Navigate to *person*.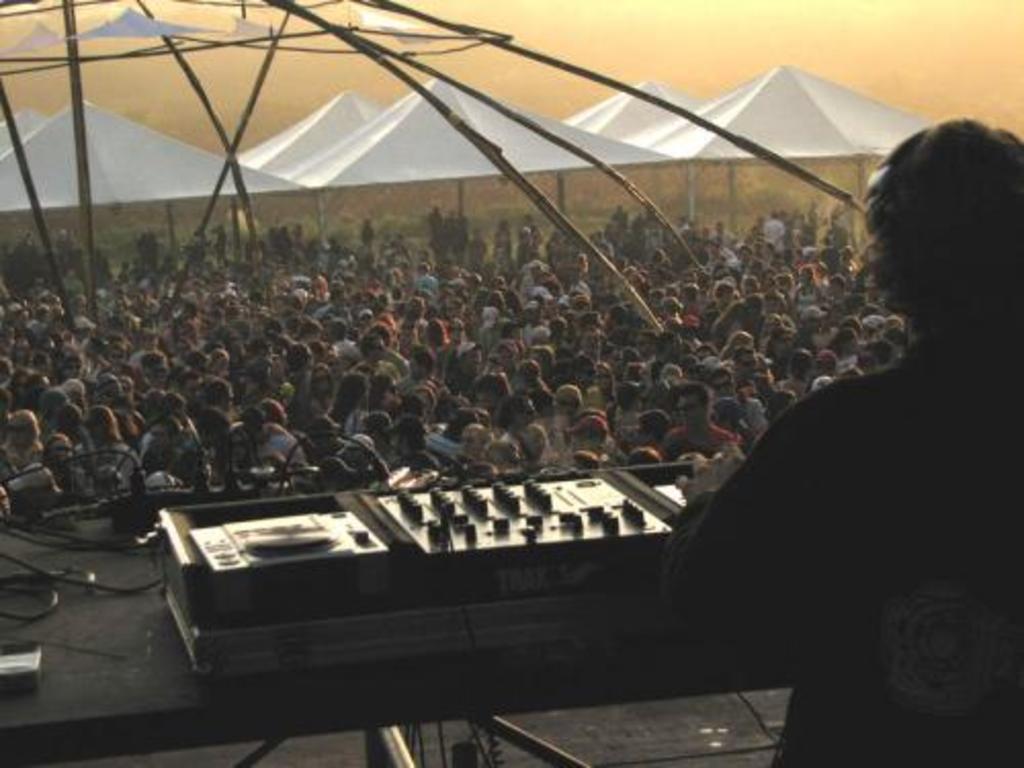
Navigation target: <box>92,375,129,408</box>.
